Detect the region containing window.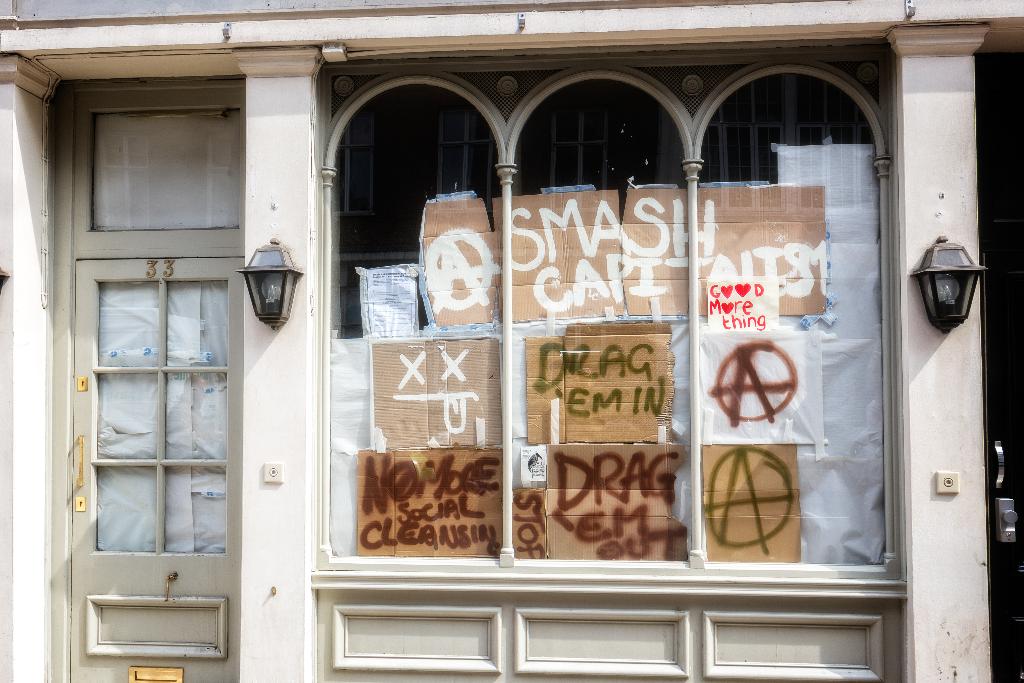
696,63,886,567.
